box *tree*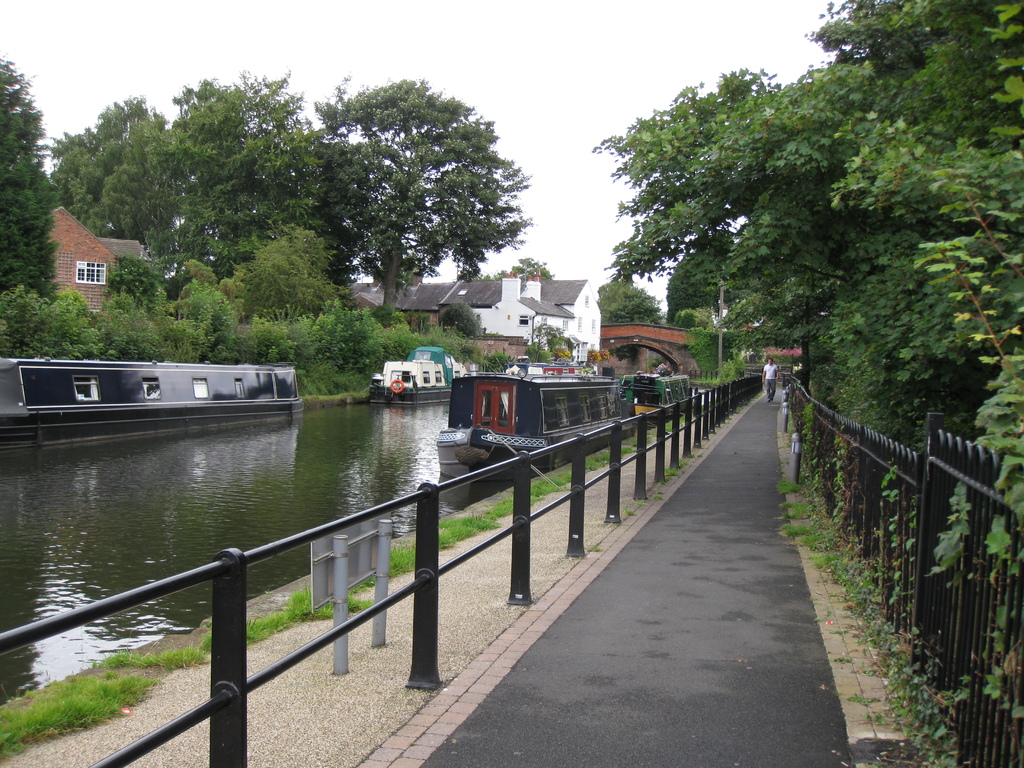
bbox=[316, 310, 389, 368]
